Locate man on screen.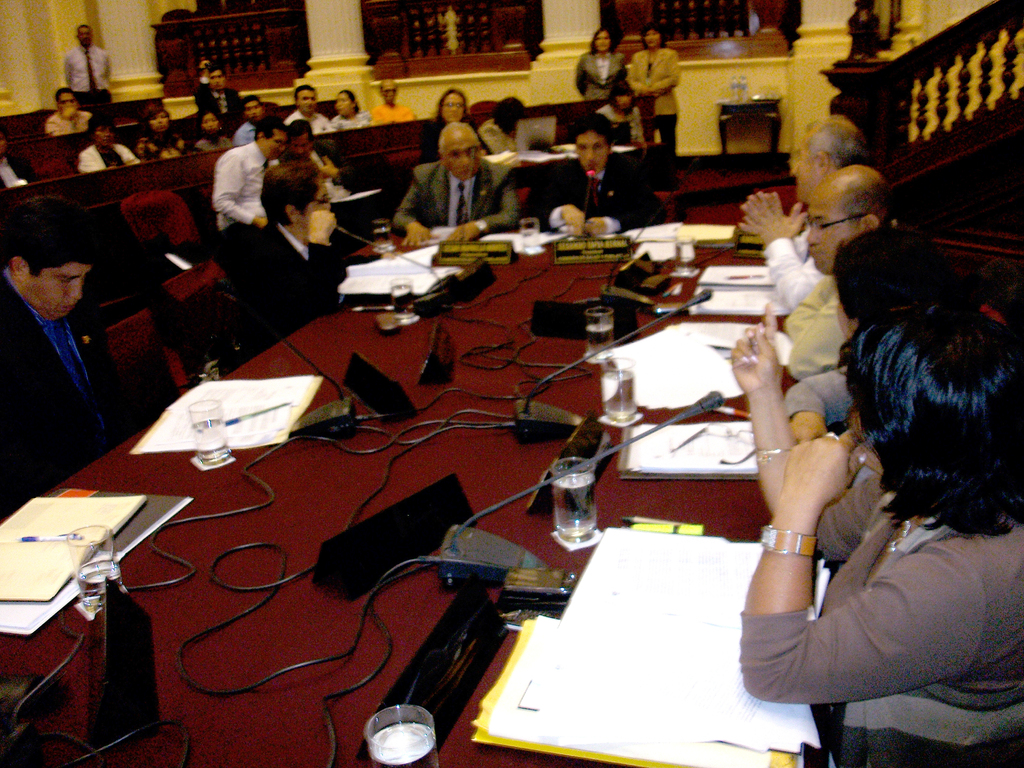
On screen at [left=230, top=95, right=267, bottom=148].
